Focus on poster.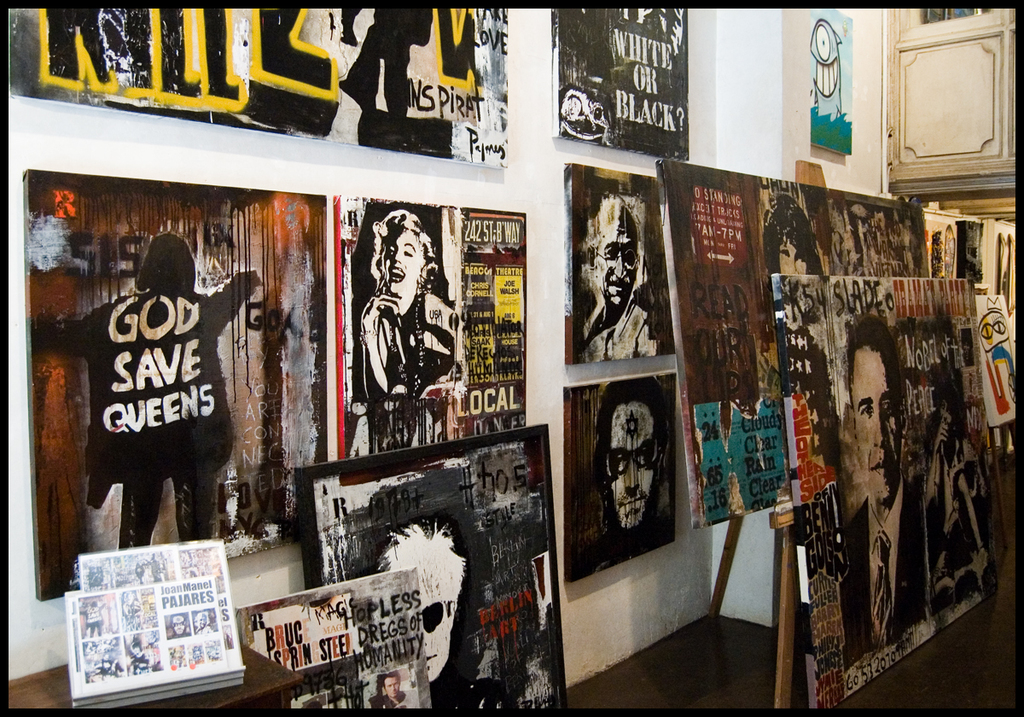
Focused at {"x1": 17, "y1": 182, "x2": 329, "y2": 596}.
